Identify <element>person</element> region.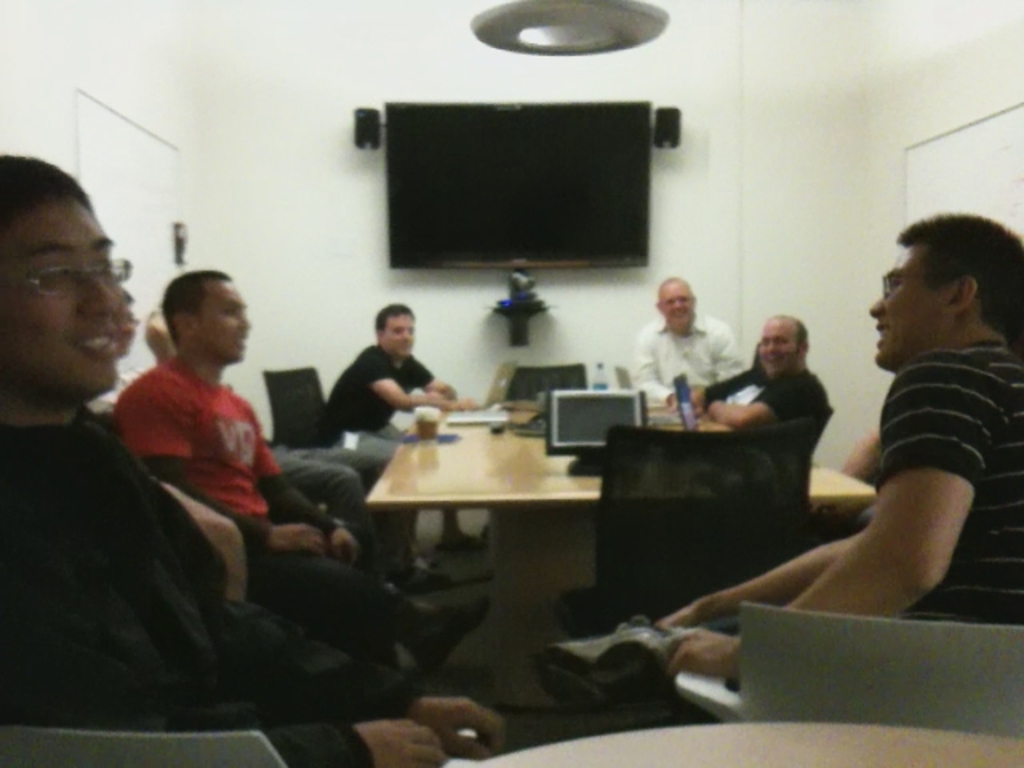
Region: 0, 149, 510, 763.
